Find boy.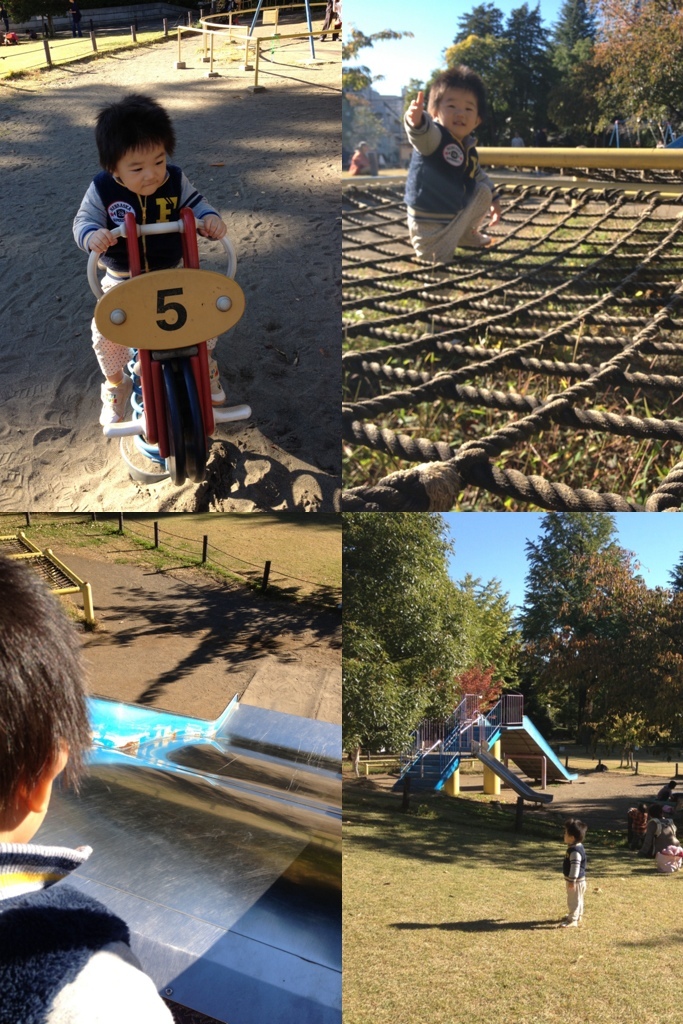
(0,533,166,1015).
